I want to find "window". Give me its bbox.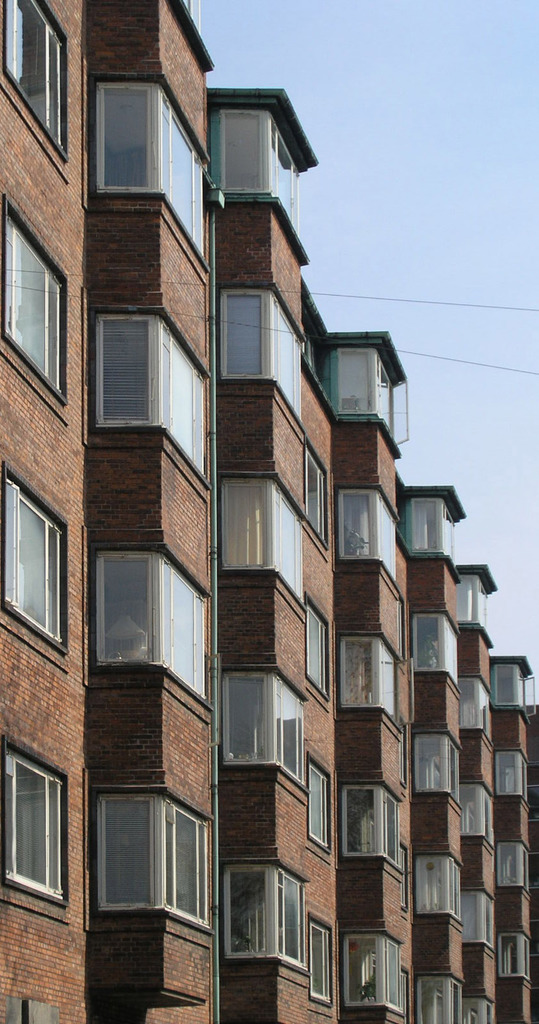
(left=7, top=743, right=72, bottom=909).
